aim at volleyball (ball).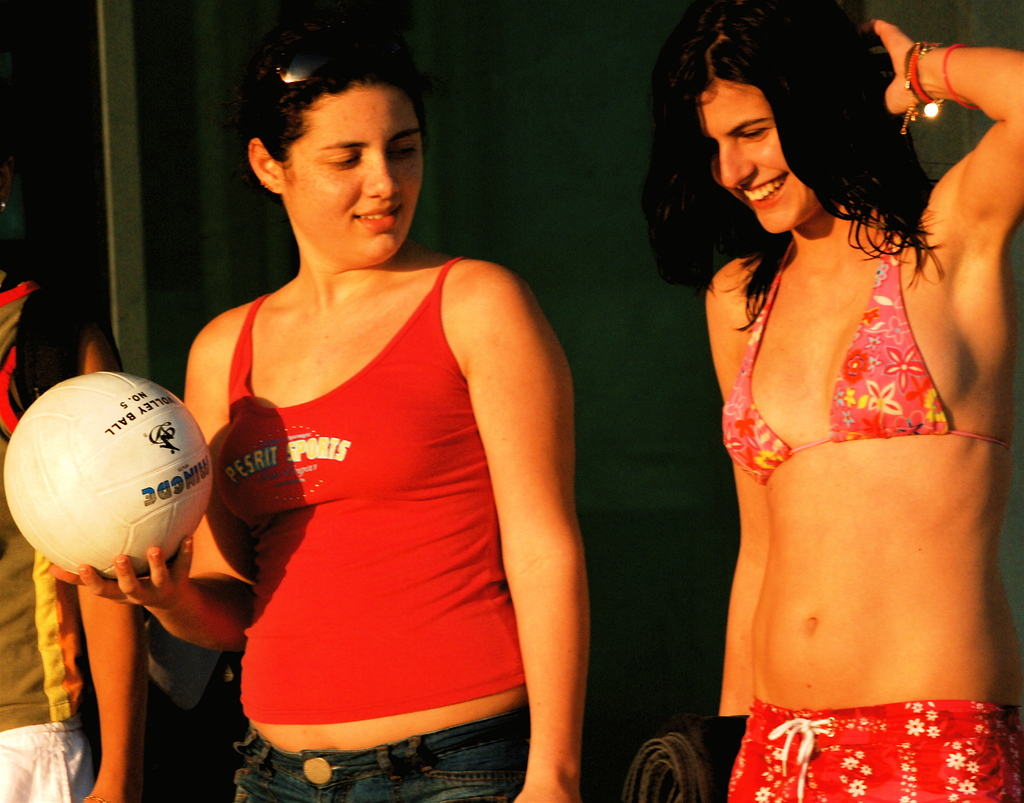
Aimed at [3,371,214,581].
